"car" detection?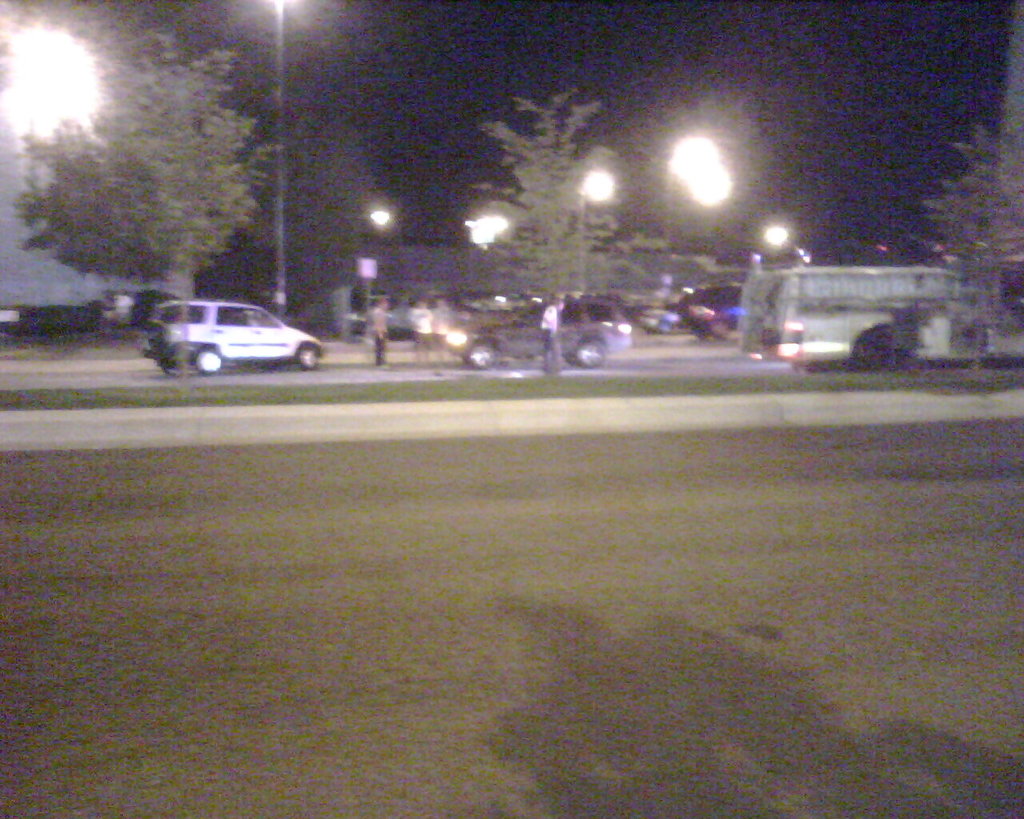
{"left": 140, "top": 300, "right": 326, "bottom": 377}
